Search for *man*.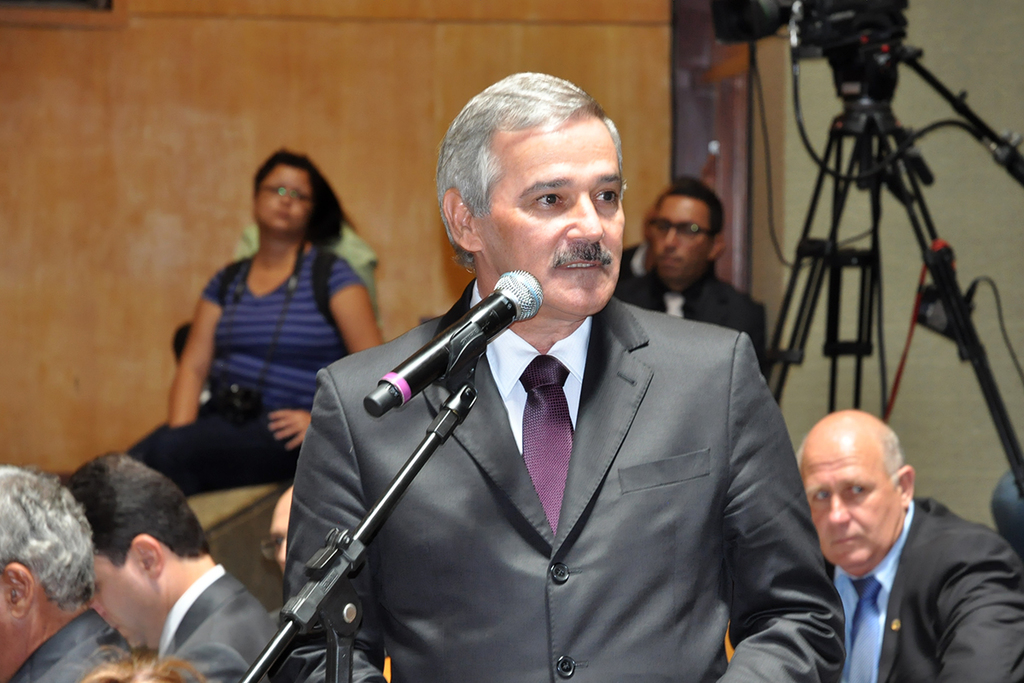
Found at box=[278, 93, 835, 664].
